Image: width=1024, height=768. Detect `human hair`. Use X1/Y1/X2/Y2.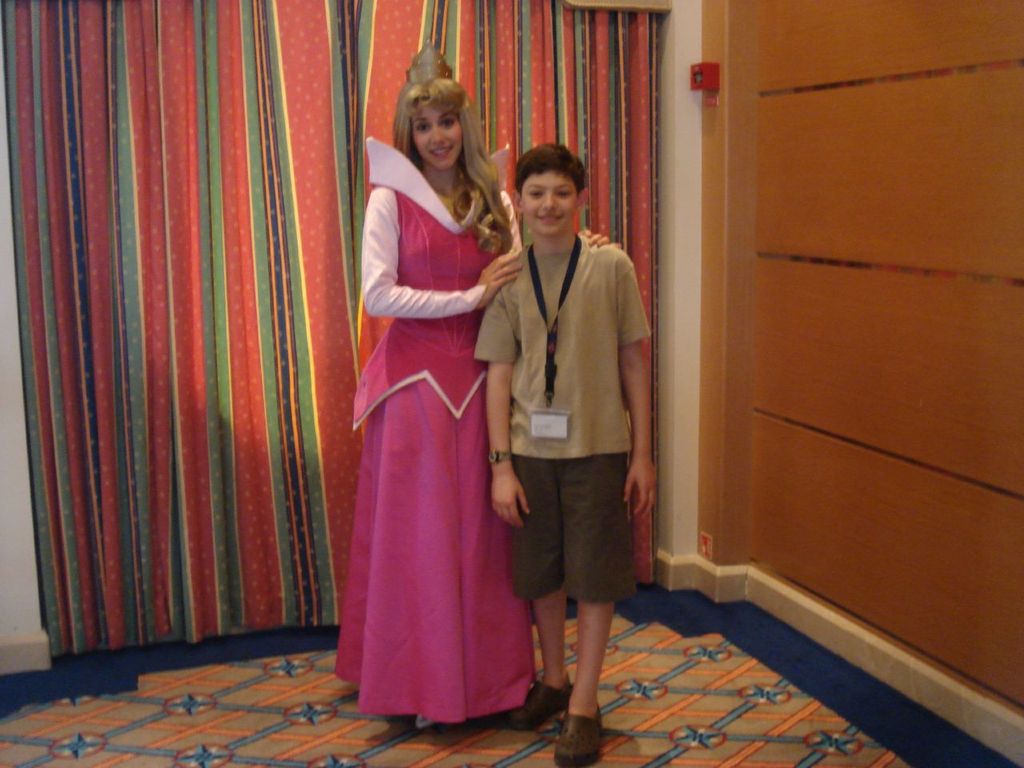
512/142/585/203.
